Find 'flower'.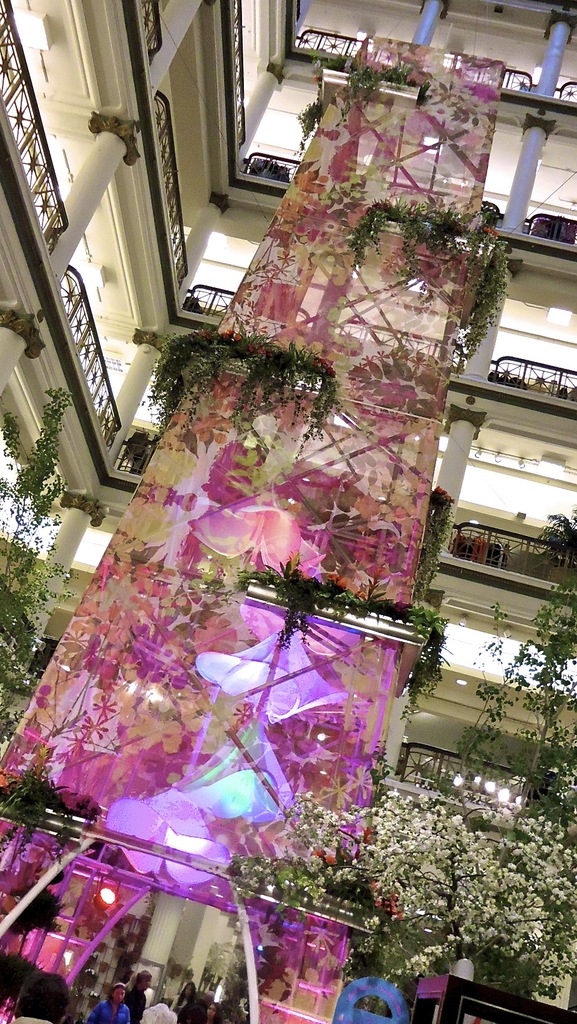
detection(231, 333, 243, 340).
